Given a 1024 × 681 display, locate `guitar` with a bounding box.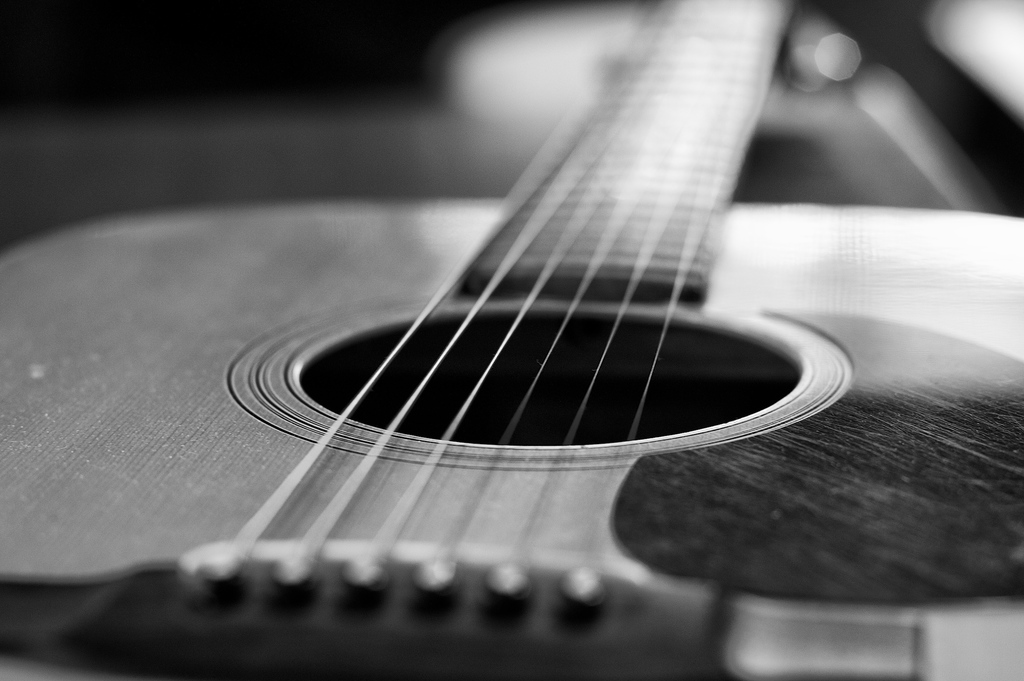
Located: <box>0,0,1023,680</box>.
